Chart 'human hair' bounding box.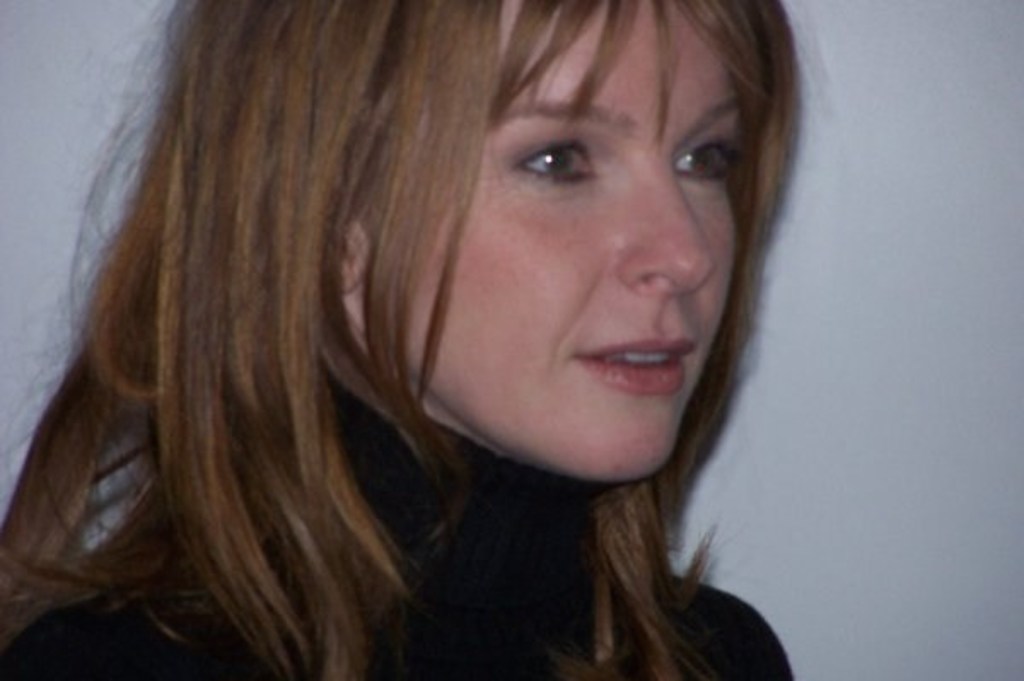
Charted: [left=0, top=0, right=828, bottom=679].
